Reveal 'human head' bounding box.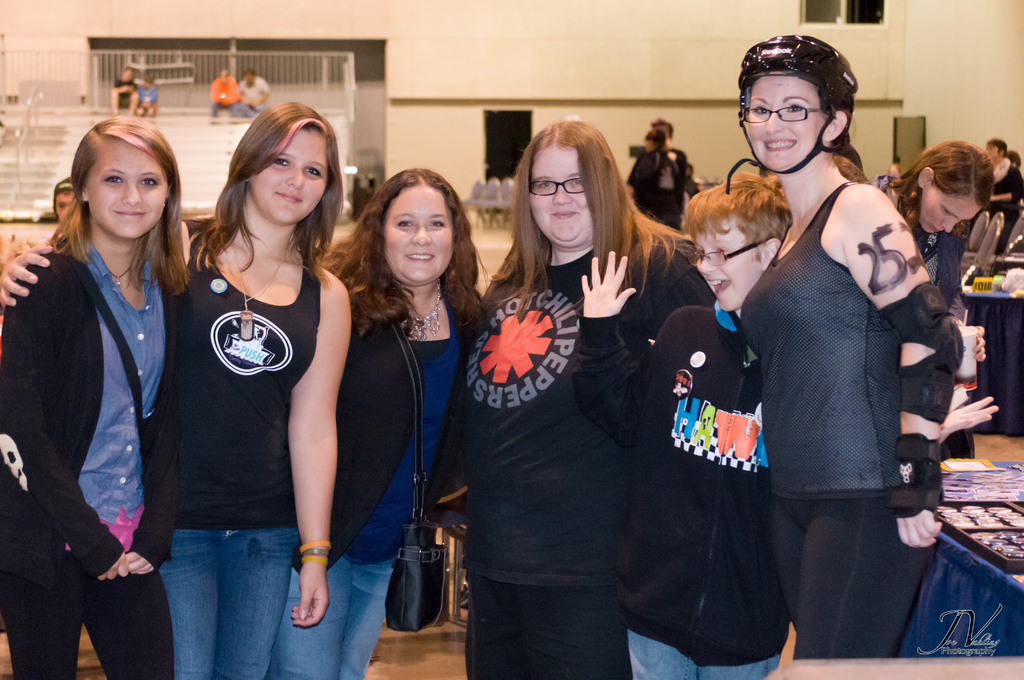
Revealed: <box>1002,147,1021,172</box>.
